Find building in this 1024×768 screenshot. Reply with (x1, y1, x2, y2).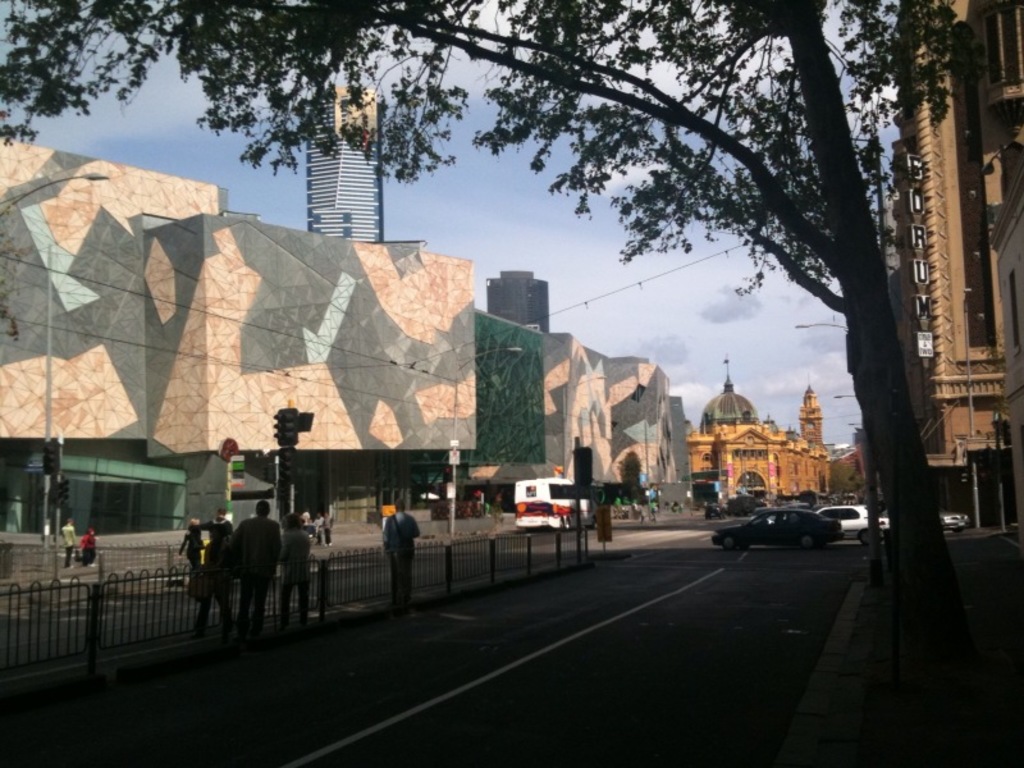
(689, 357, 828, 506).
